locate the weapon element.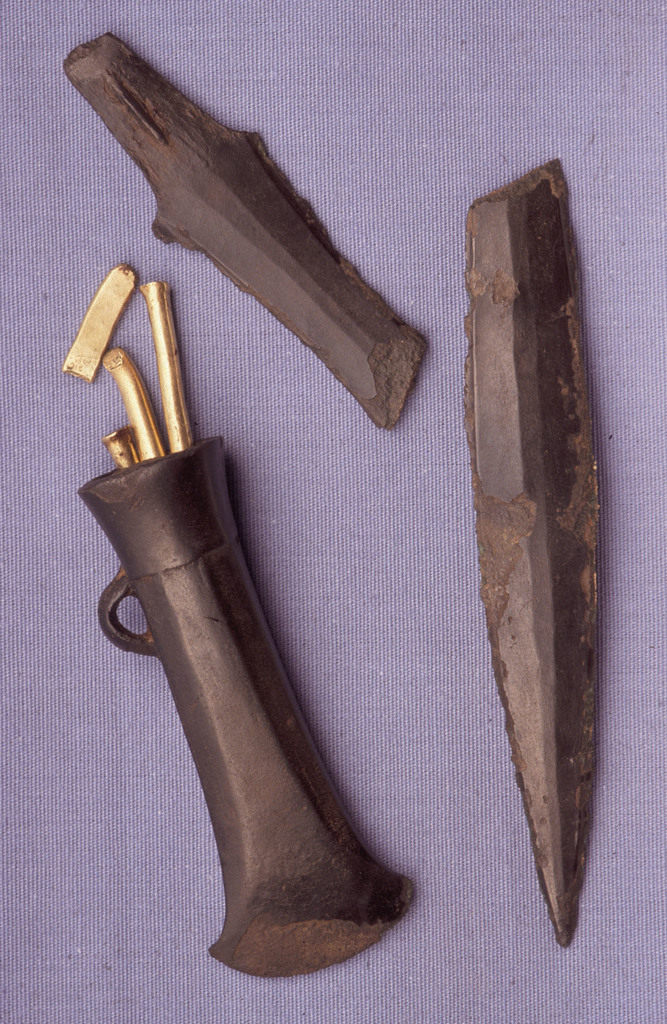
Element bbox: (486,163,601,941).
